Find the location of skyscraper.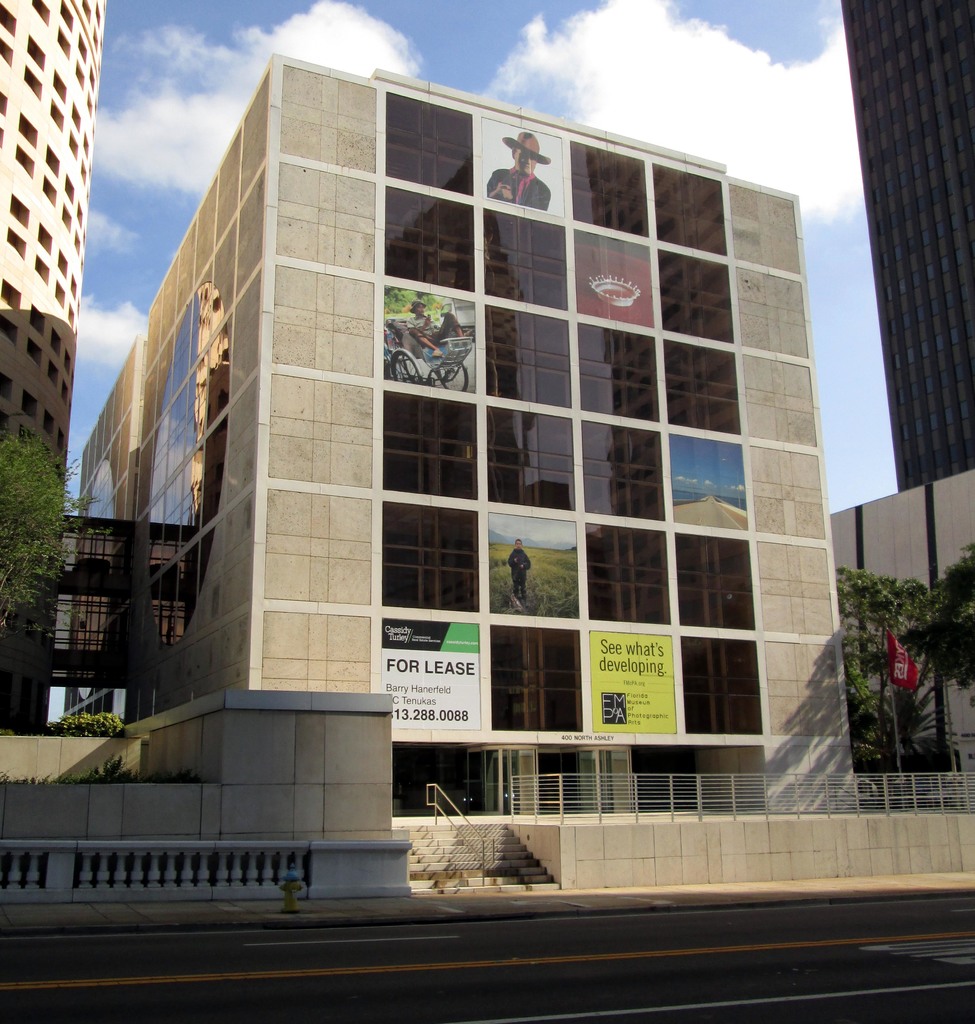
Location: 0,3,109,724.
